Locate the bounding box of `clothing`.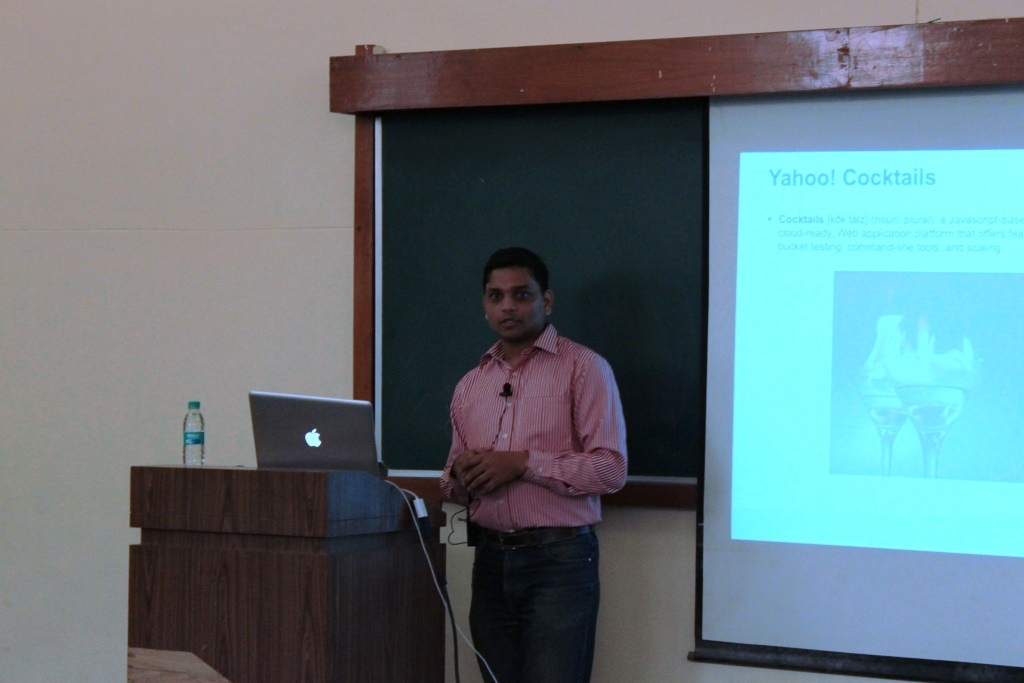
Bounding box: left=439, top=324, right=625, bottom=682.
